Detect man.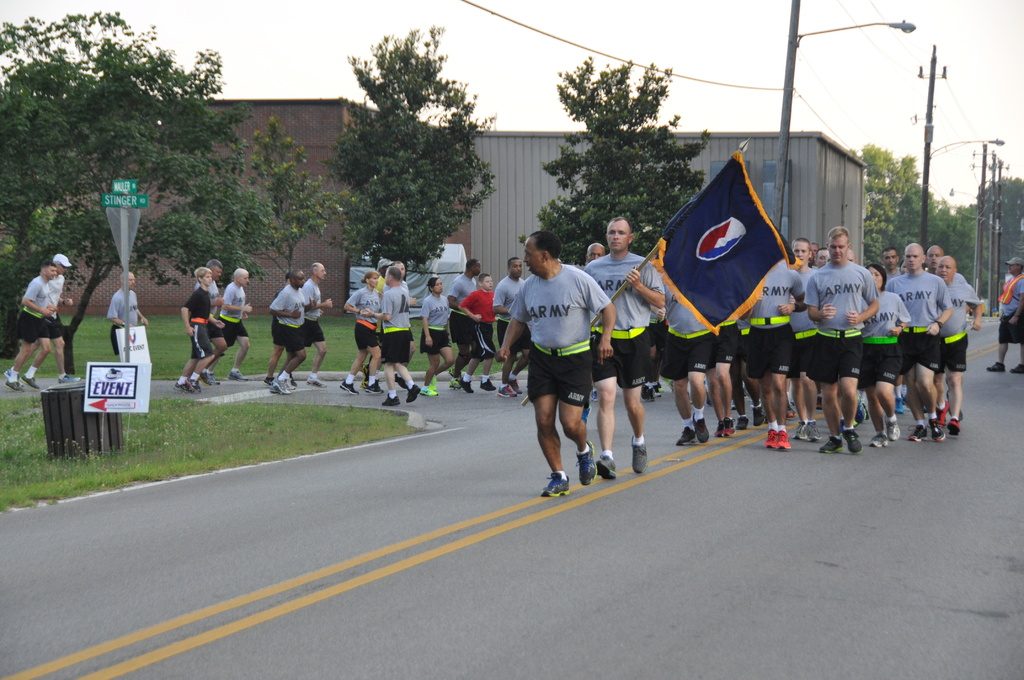
Detected at 196, 257, 221, 364.
